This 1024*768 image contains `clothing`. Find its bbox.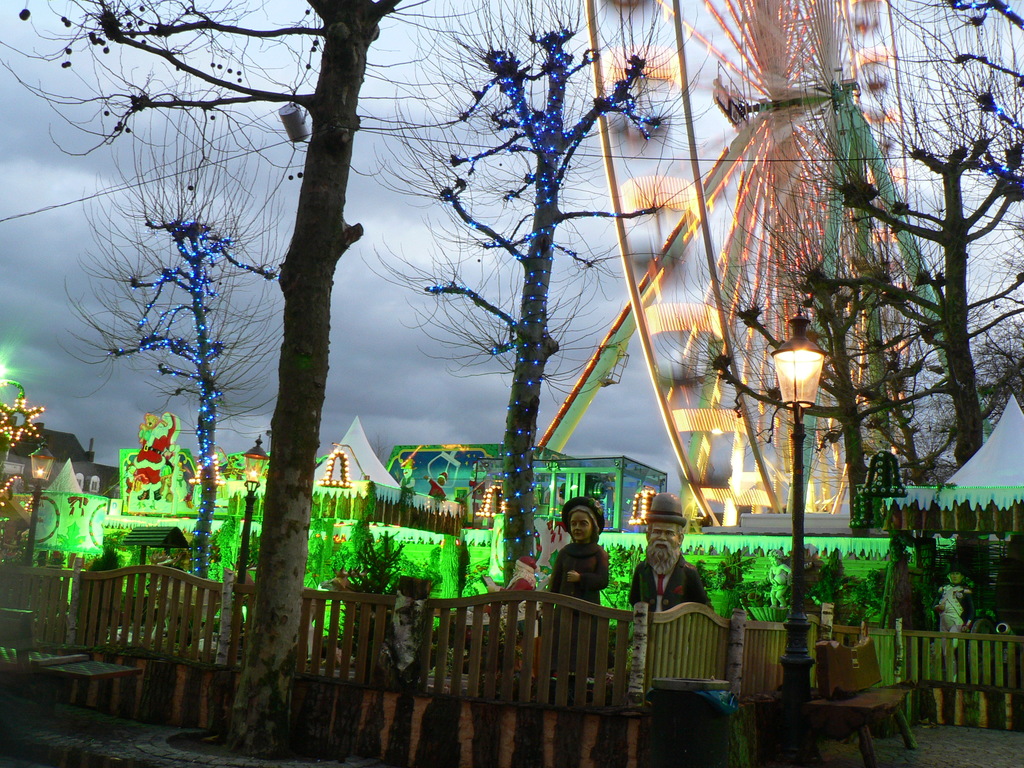
(x1=125, y1=413, x2=176, y2=490).
